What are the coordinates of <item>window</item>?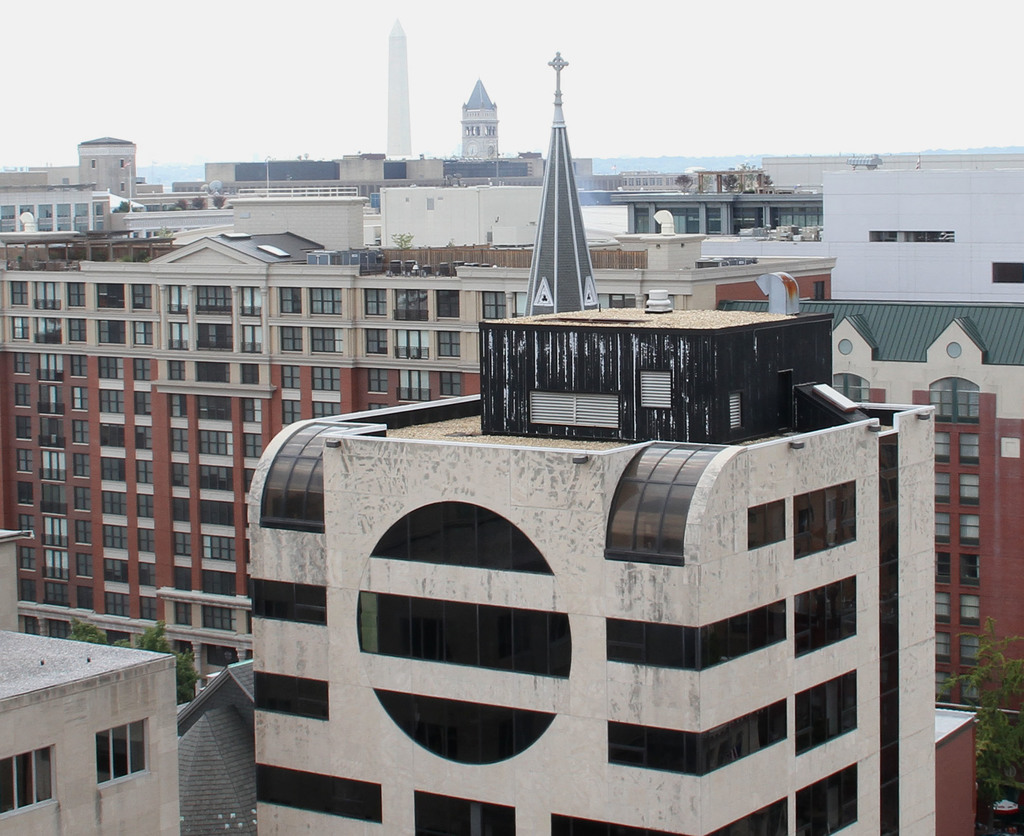
x1=792 y1=676 x2=853 y2=762.
